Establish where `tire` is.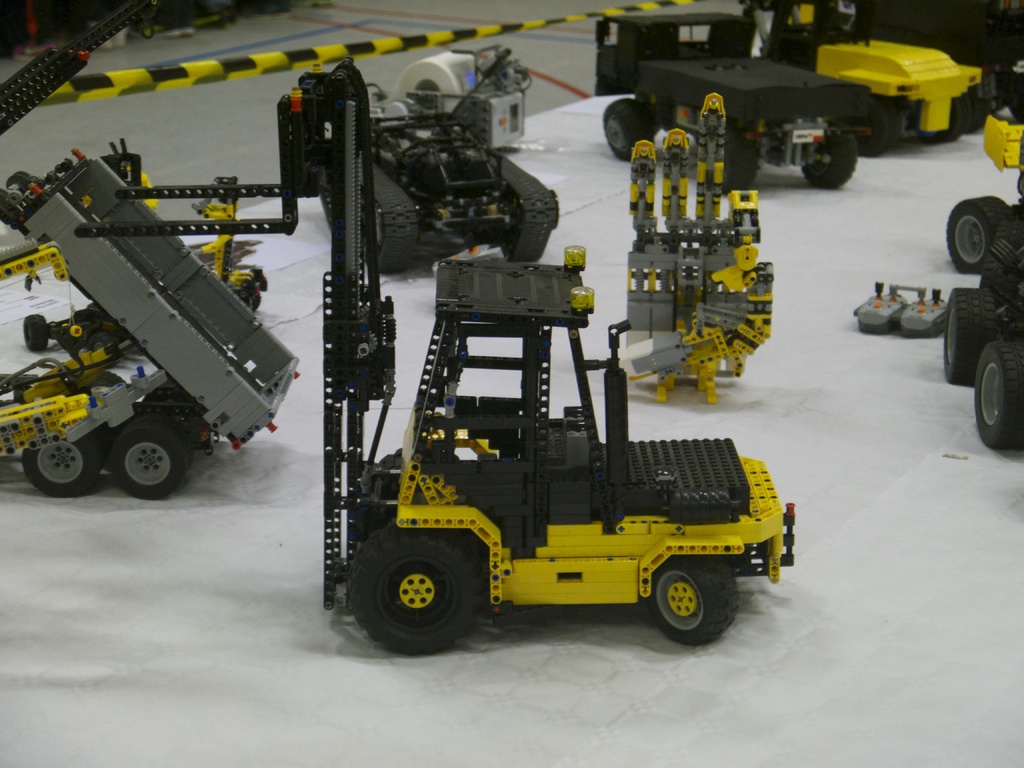
Established at pyautogui.locateOnScreen(941, 92, 964, 145).
